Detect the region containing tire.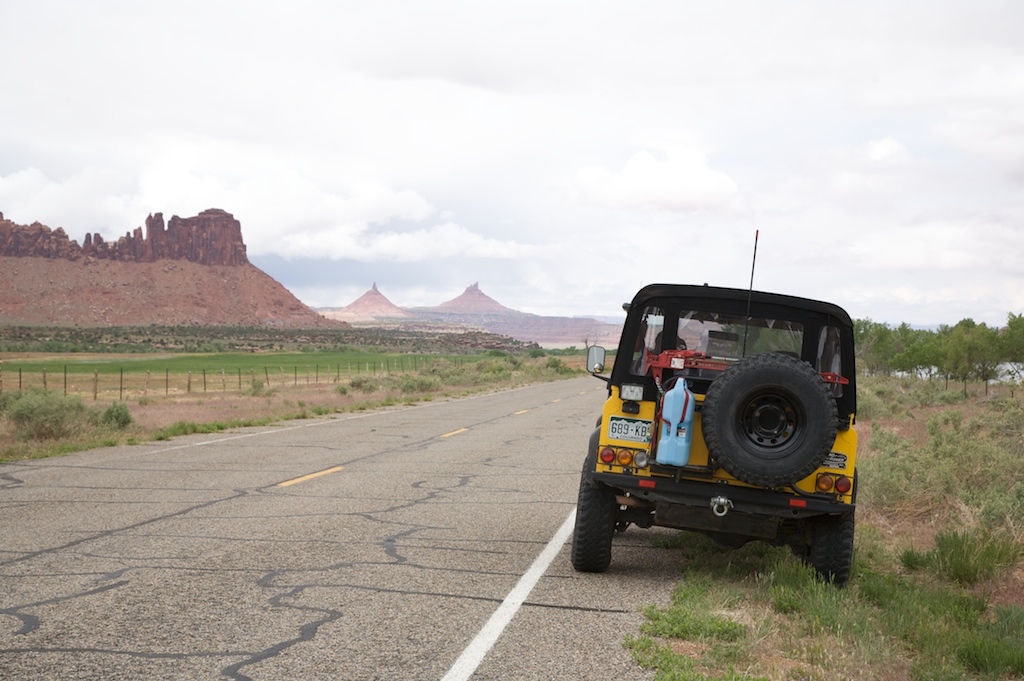
[671, 339, 848, 550].
